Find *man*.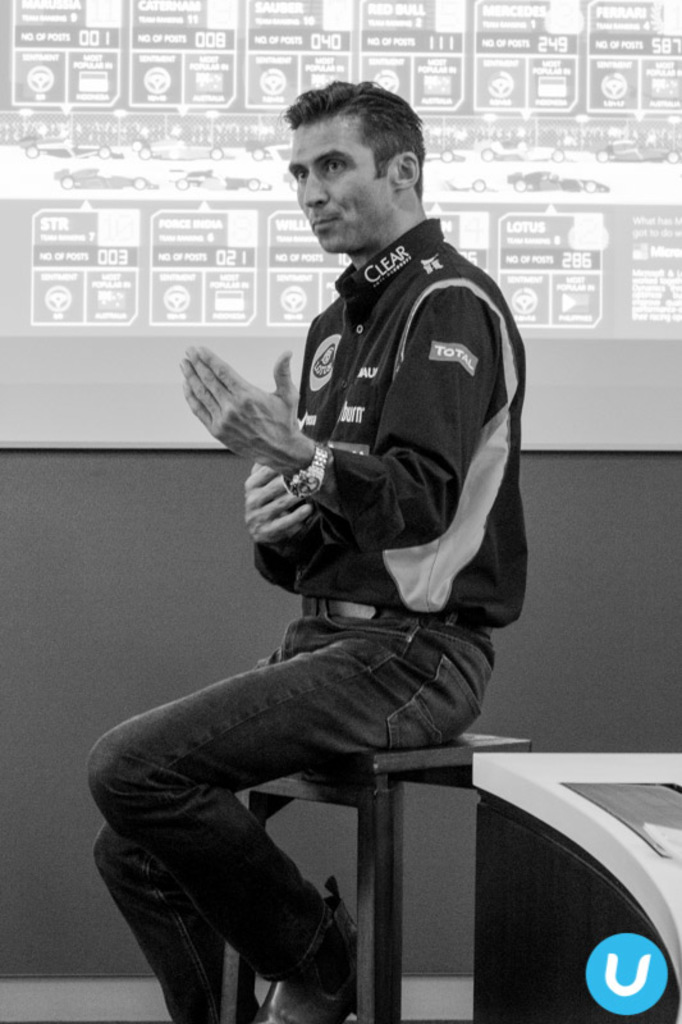
region(52, 81, 536, 1019).
